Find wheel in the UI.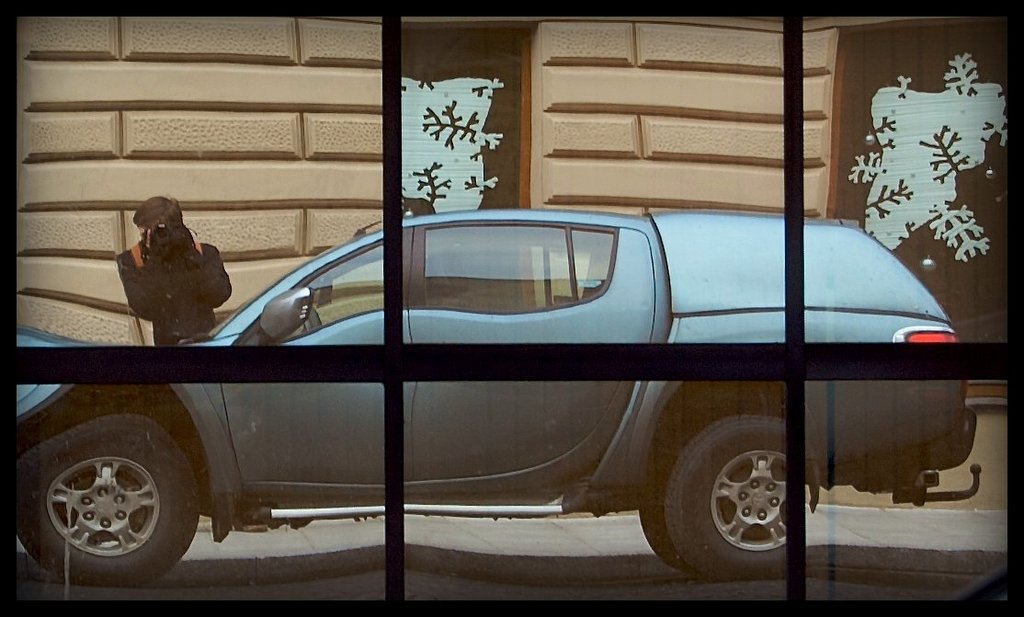
UI element at x1=662 y1=422 x2=810 y2=573.
